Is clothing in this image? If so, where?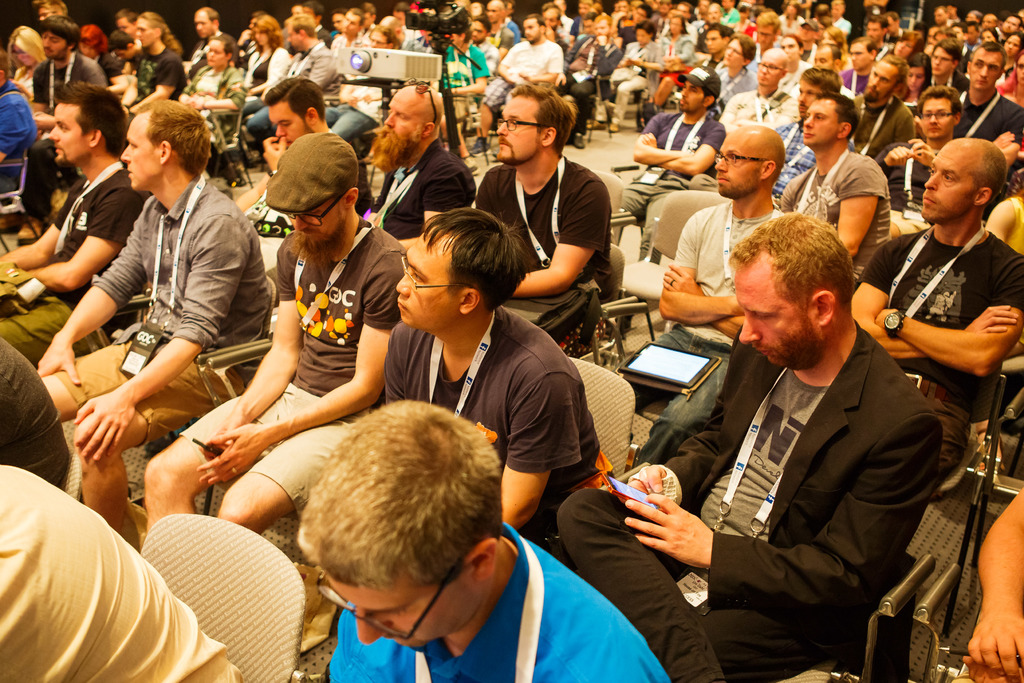
Yes, at bbox=(716, 92, 790, 169).
